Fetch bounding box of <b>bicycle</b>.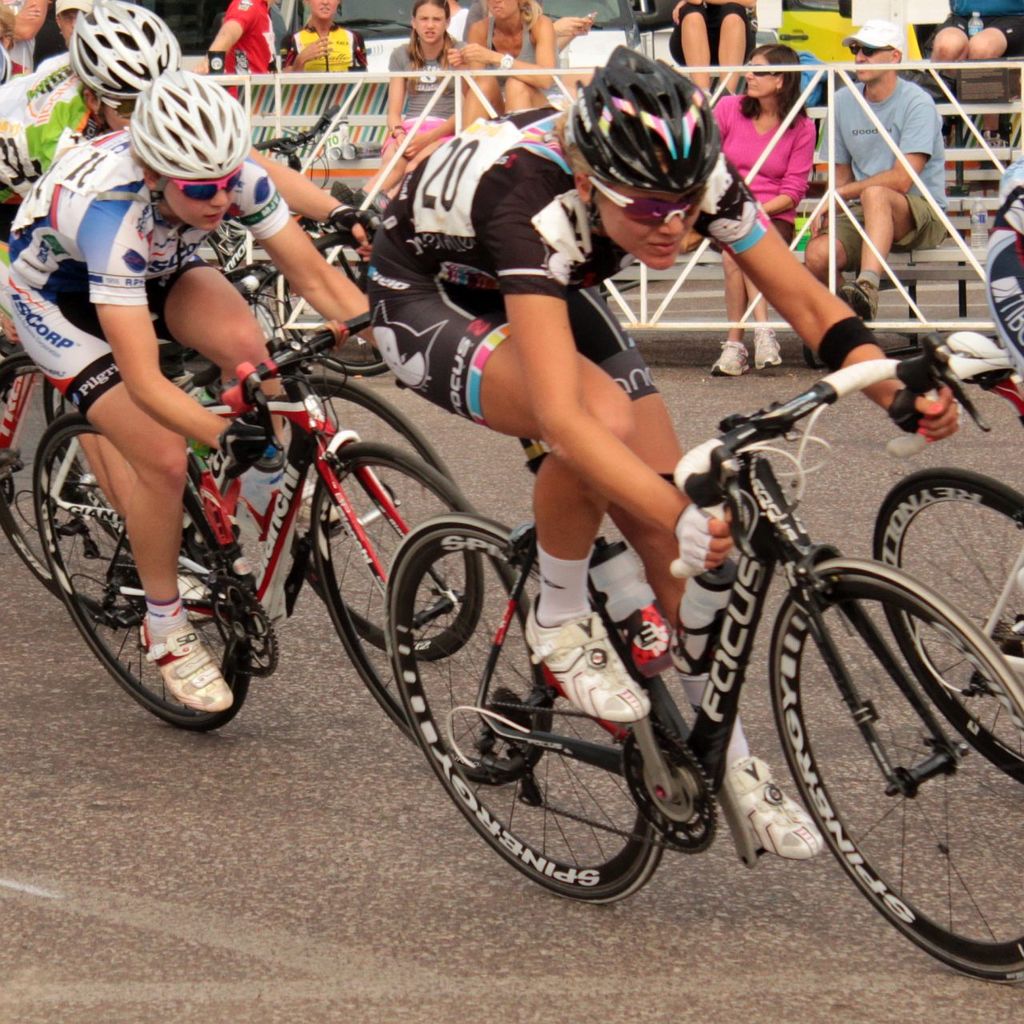
Bbox: [0, 216, 485, 666].
